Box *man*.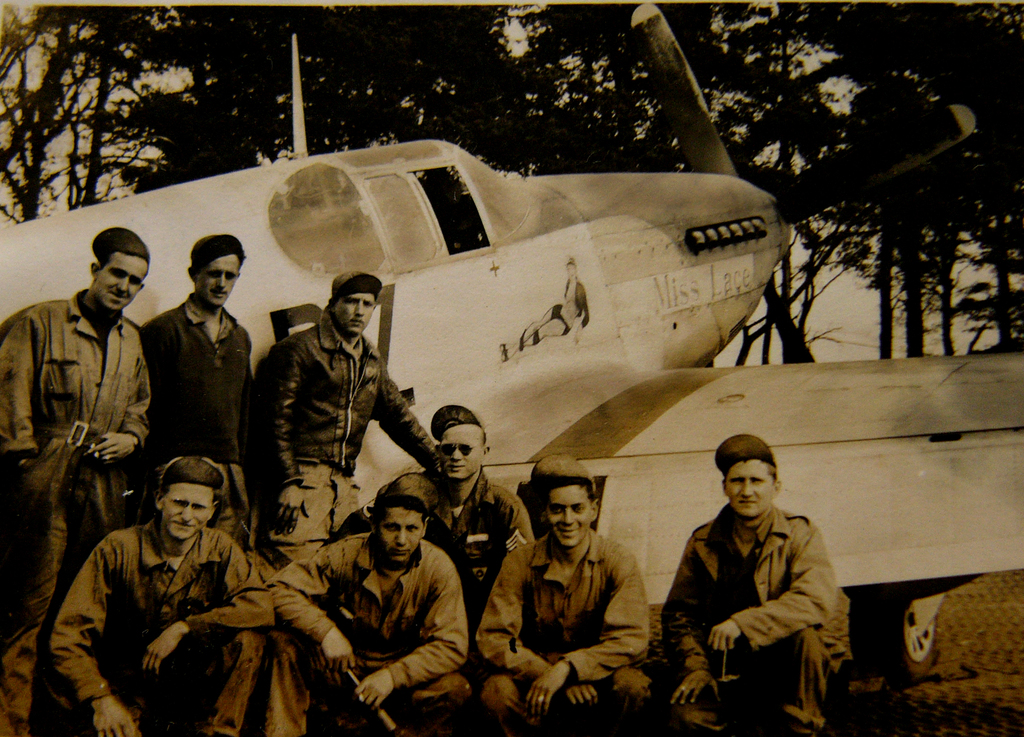
<region>652, 436, 854, 734</region>.
